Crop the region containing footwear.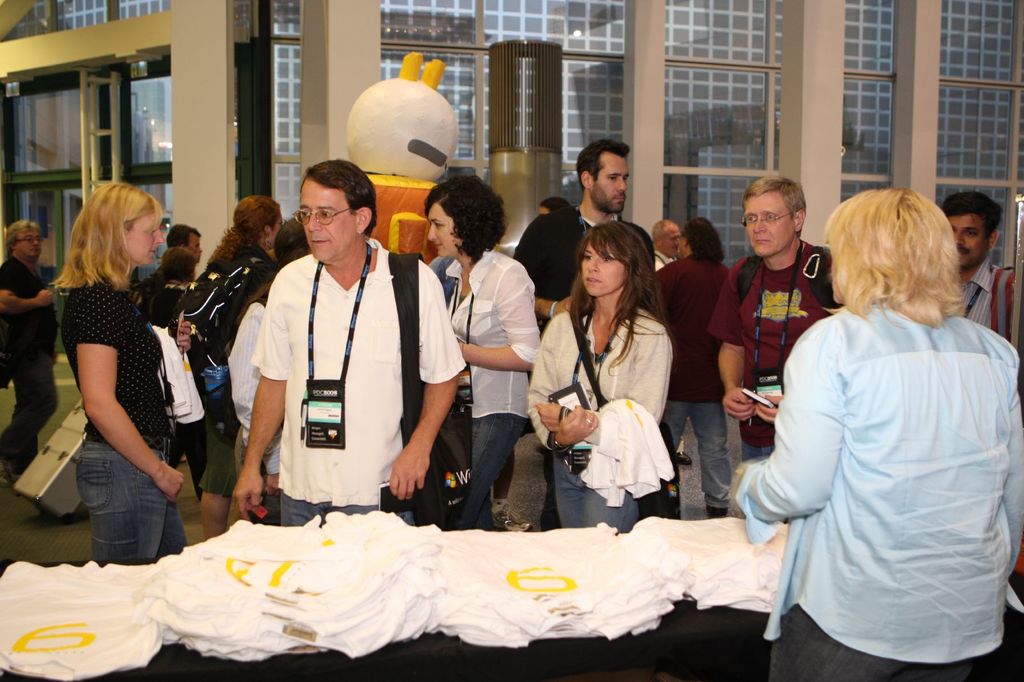
Crop region: Rect(0, 454, 22, 491).
